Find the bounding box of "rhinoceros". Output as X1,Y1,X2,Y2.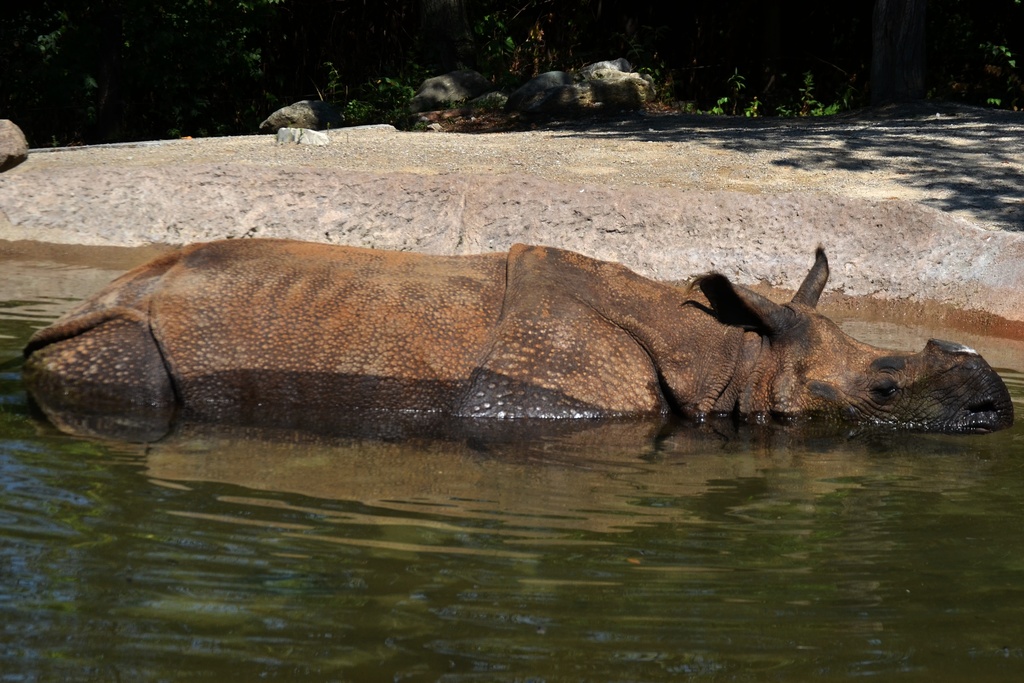
15,231,1012,446.
